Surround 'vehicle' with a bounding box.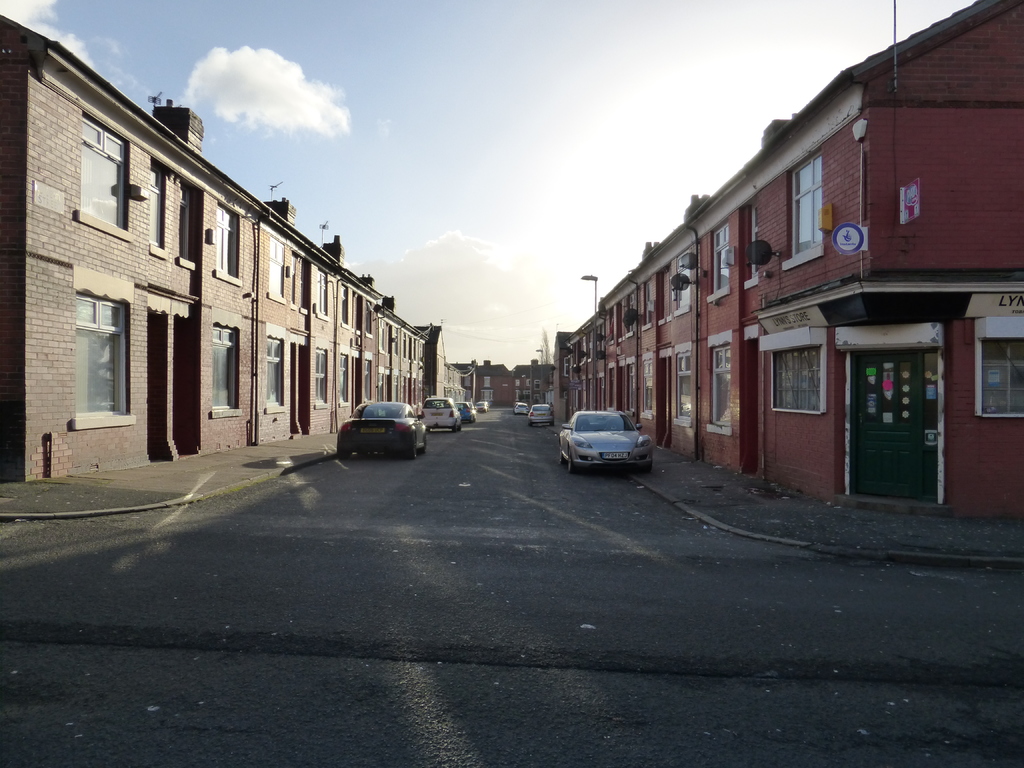
select_region(511, 403, 529, 416).
